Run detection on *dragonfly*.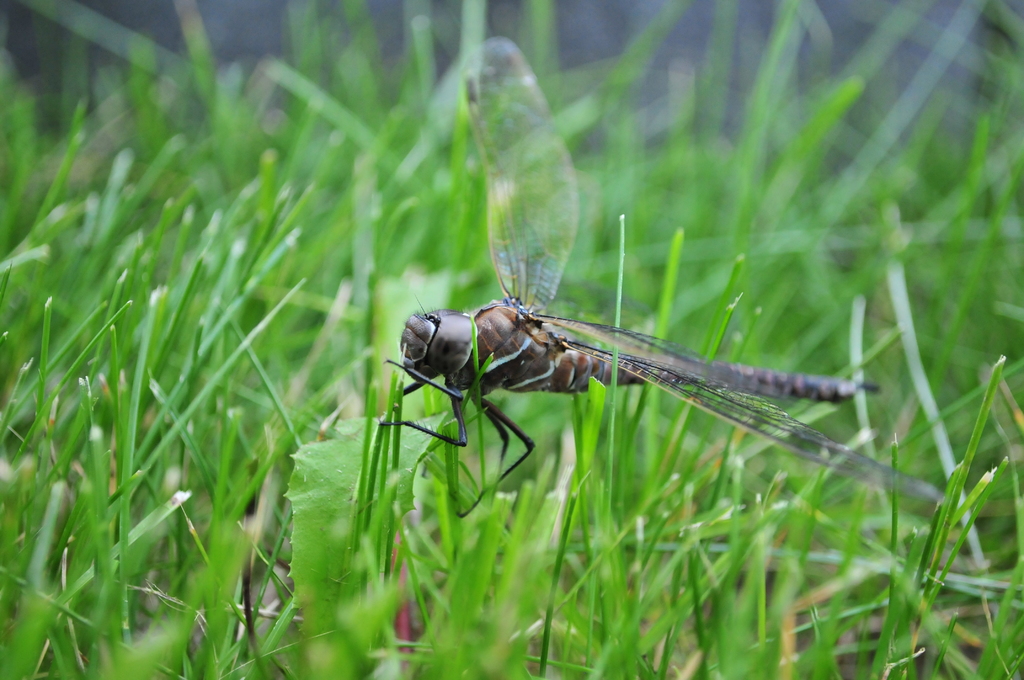
Result: pyautogui.locateOnScreen(372, 35, 942, 519).
